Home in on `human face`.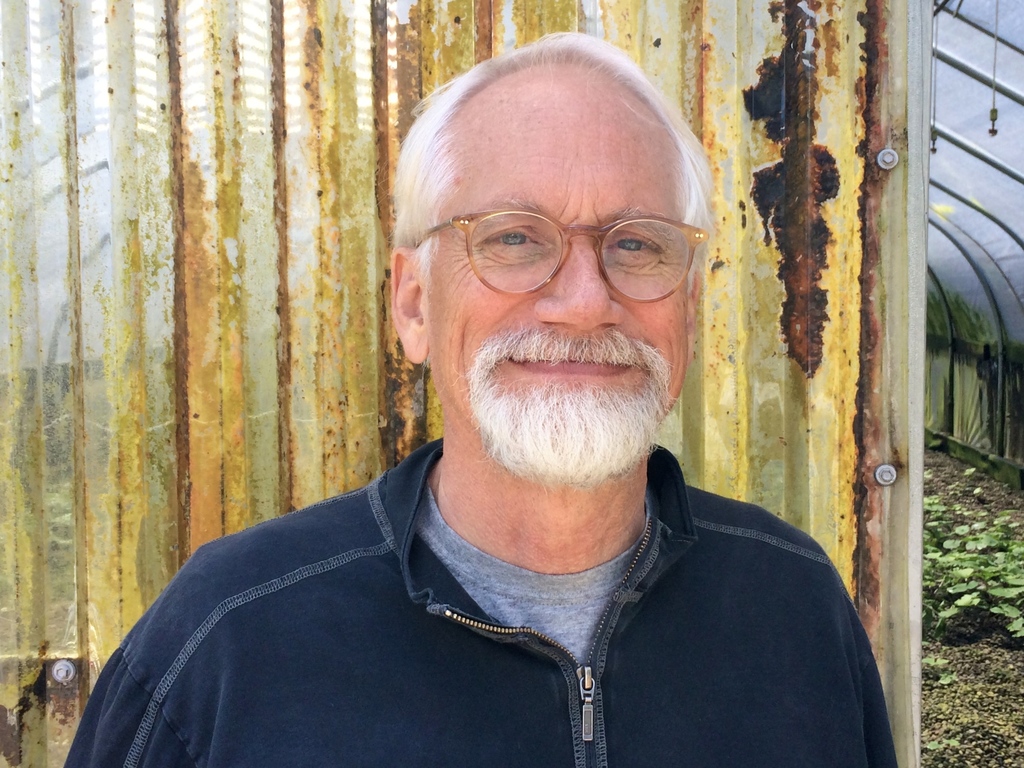
Homed in at left=429, top=97, right=687, bottom=477.
